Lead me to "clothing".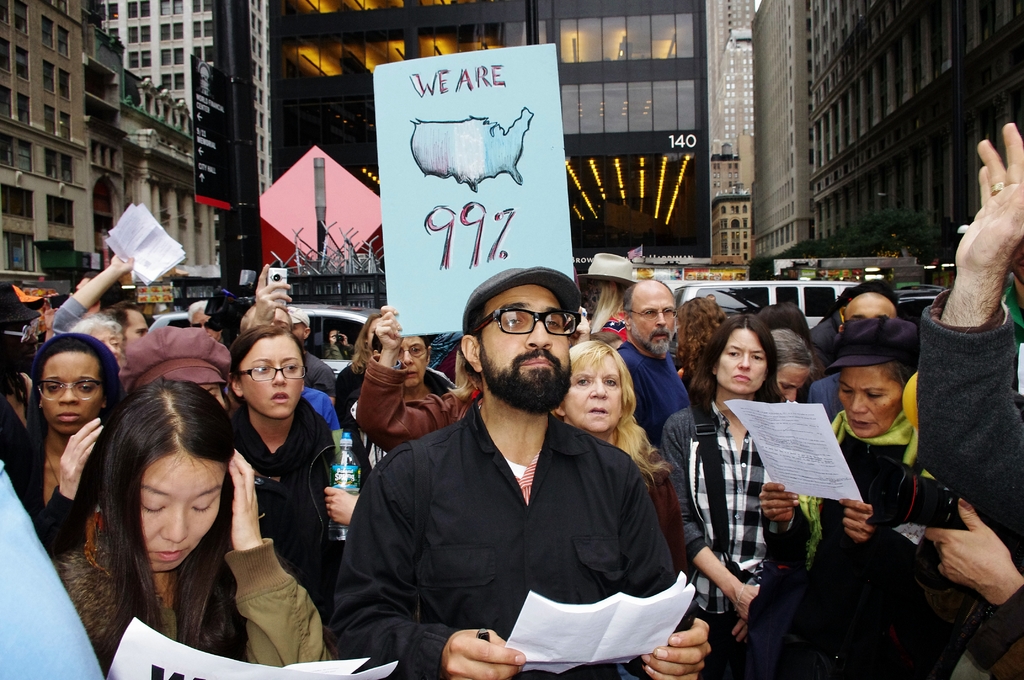
Lead to 300,386,339,432.
